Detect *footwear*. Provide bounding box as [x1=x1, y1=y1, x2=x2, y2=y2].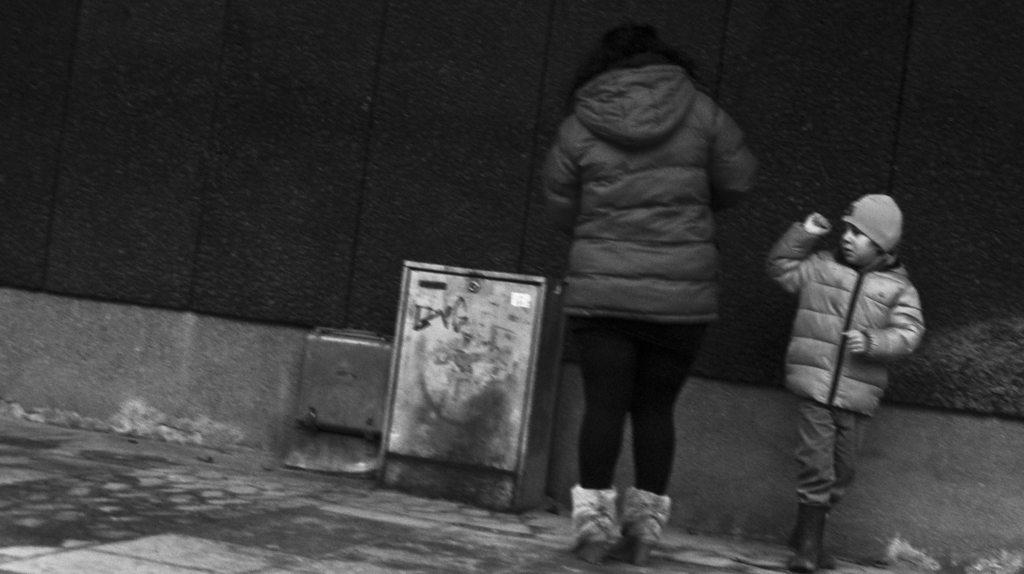
[x1=788, y1=497, x2=827, y2=573].
